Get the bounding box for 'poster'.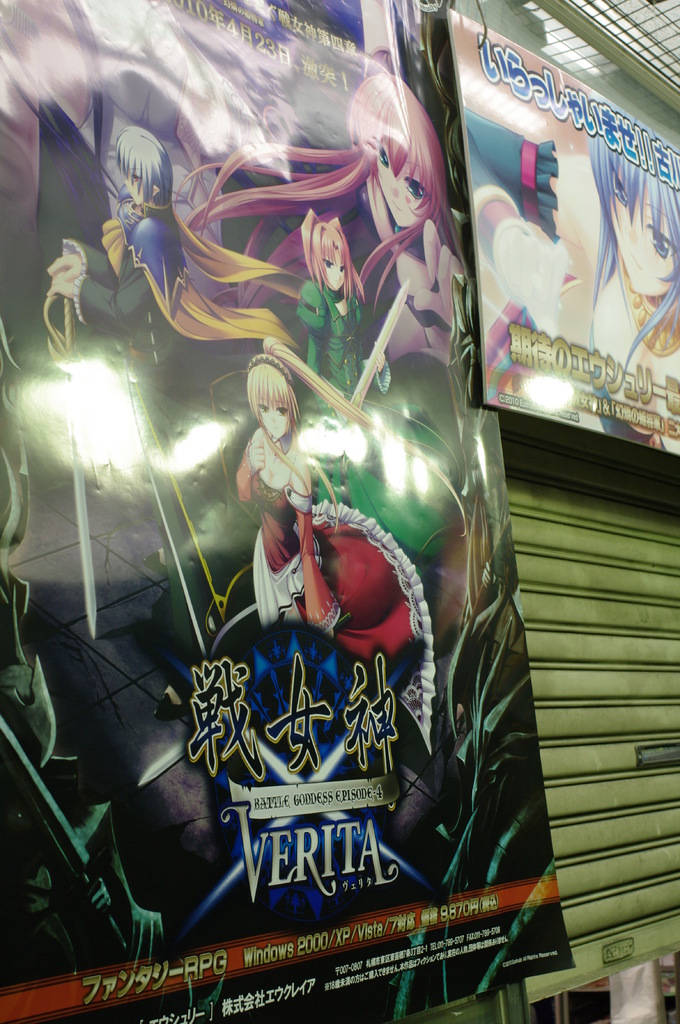
0, 0, 579, 1016.
